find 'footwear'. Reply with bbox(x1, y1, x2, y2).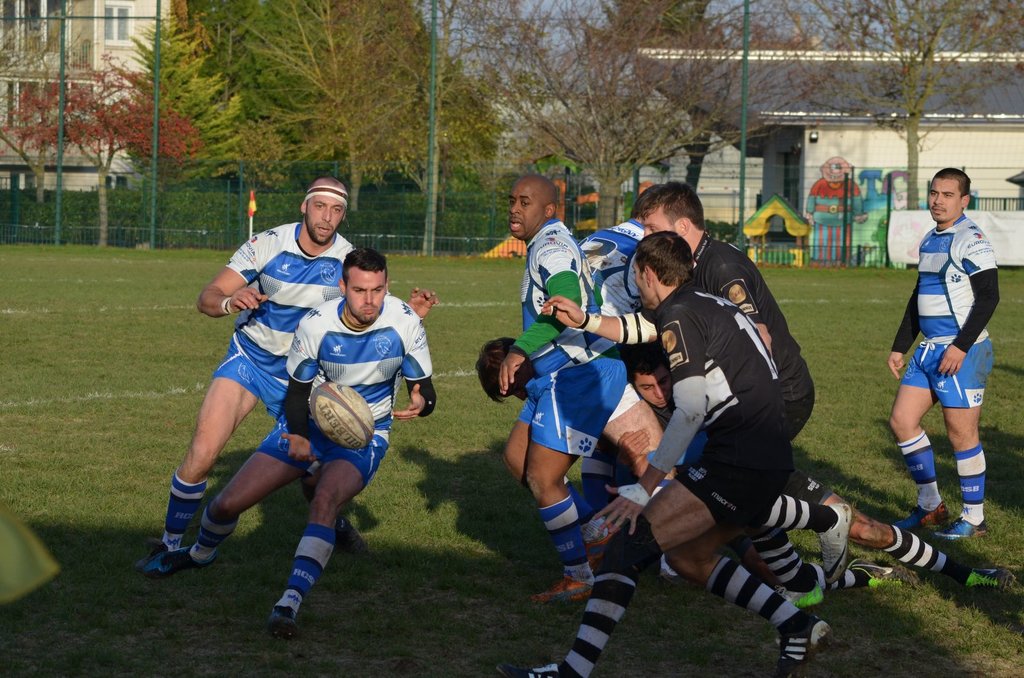
bbox(932, 514, 989, 543).
